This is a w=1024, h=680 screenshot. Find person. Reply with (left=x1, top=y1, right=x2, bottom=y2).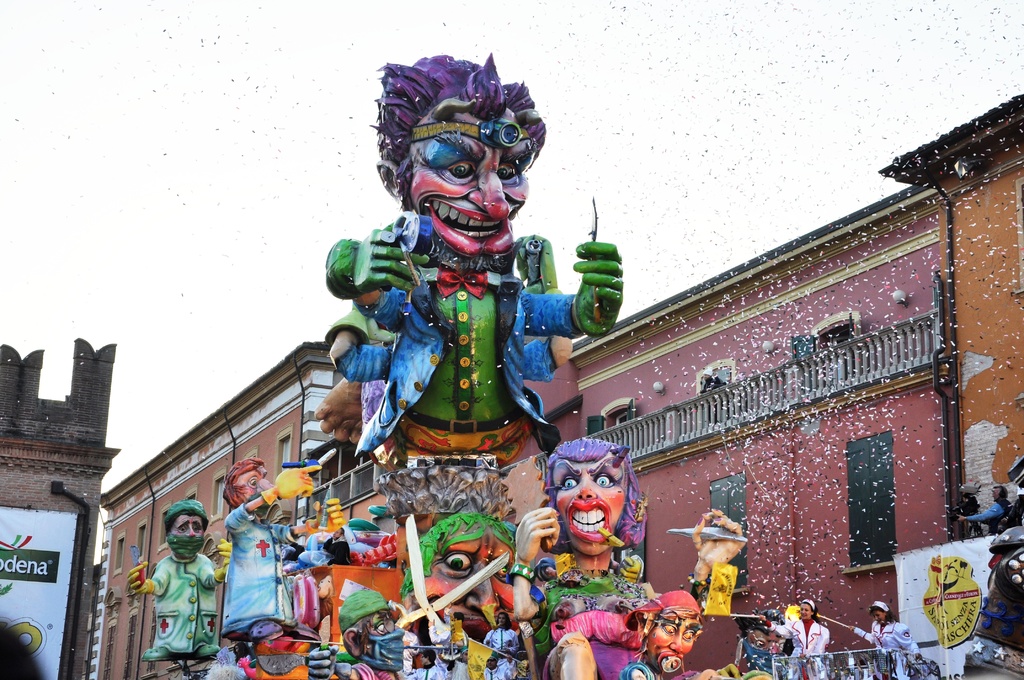
(left=288, top=86, right=612, bottom=581).
